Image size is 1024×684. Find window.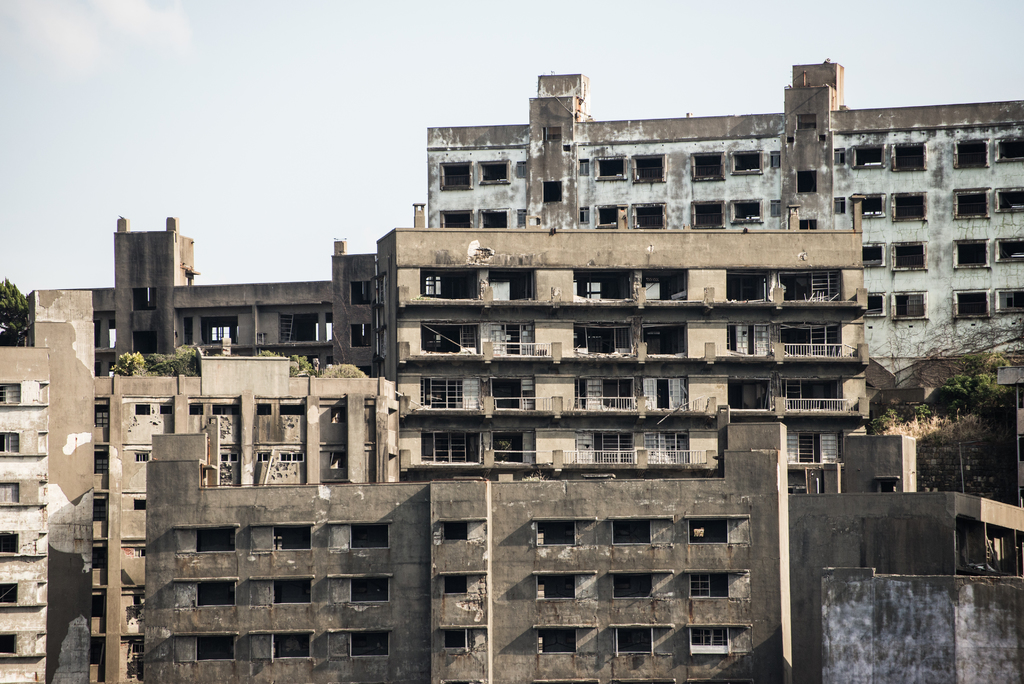
box(572, 323, 687, 357).
